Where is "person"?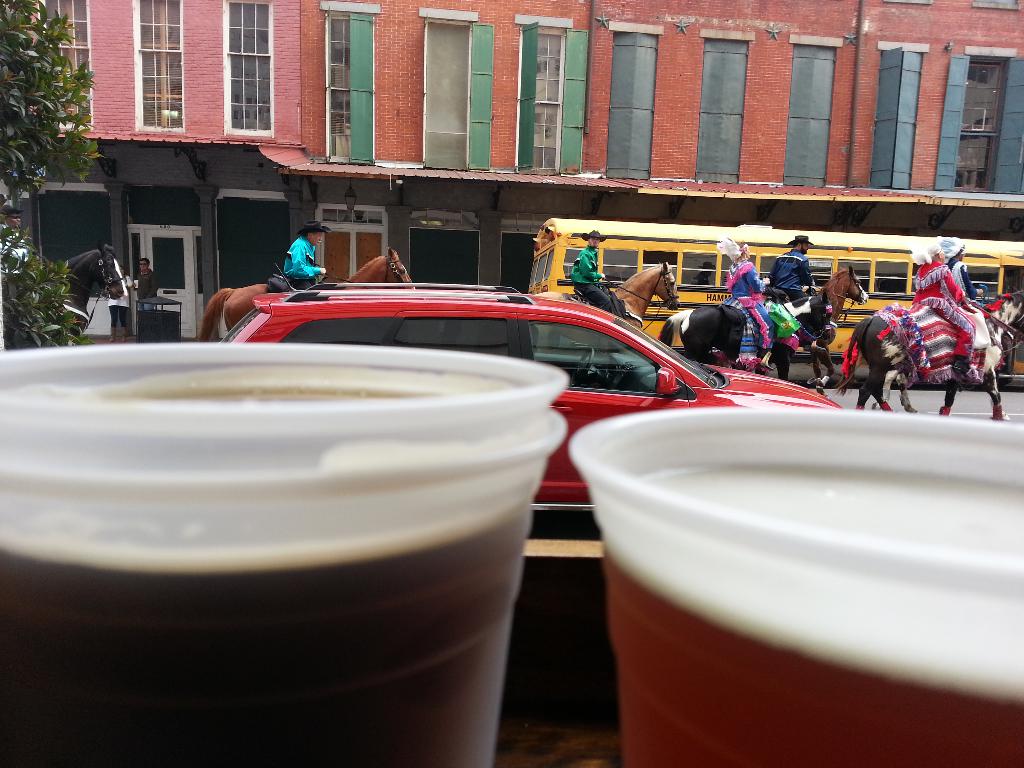
938:239:990:371.
